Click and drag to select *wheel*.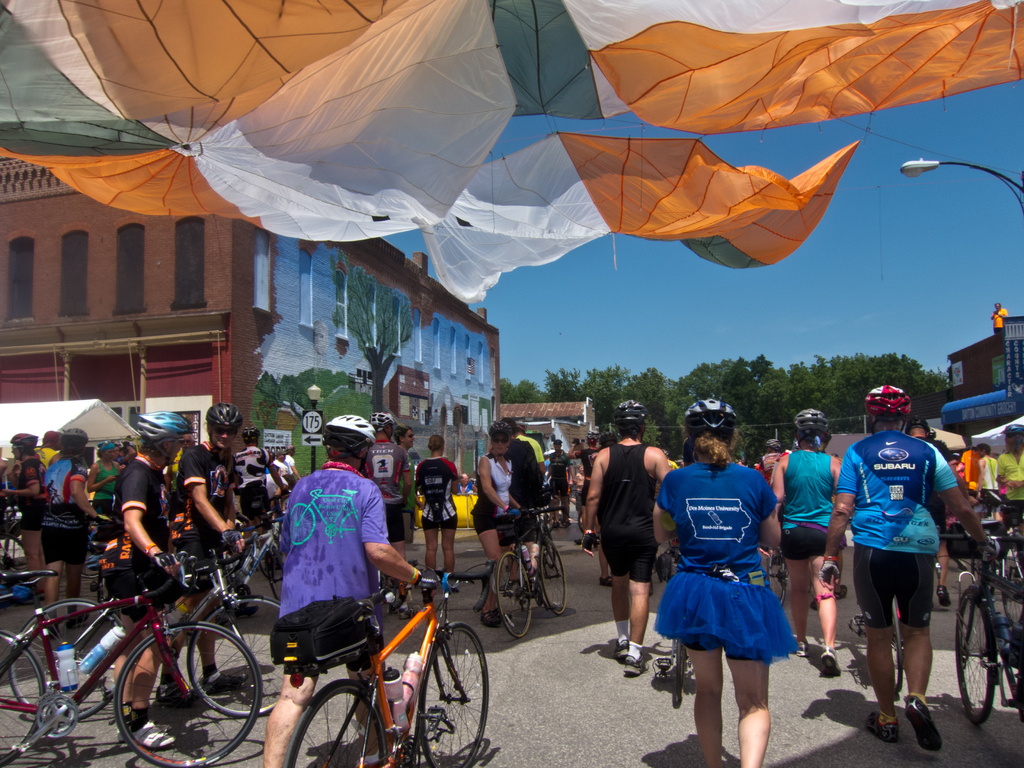
Selection: 495:553:535:641.
